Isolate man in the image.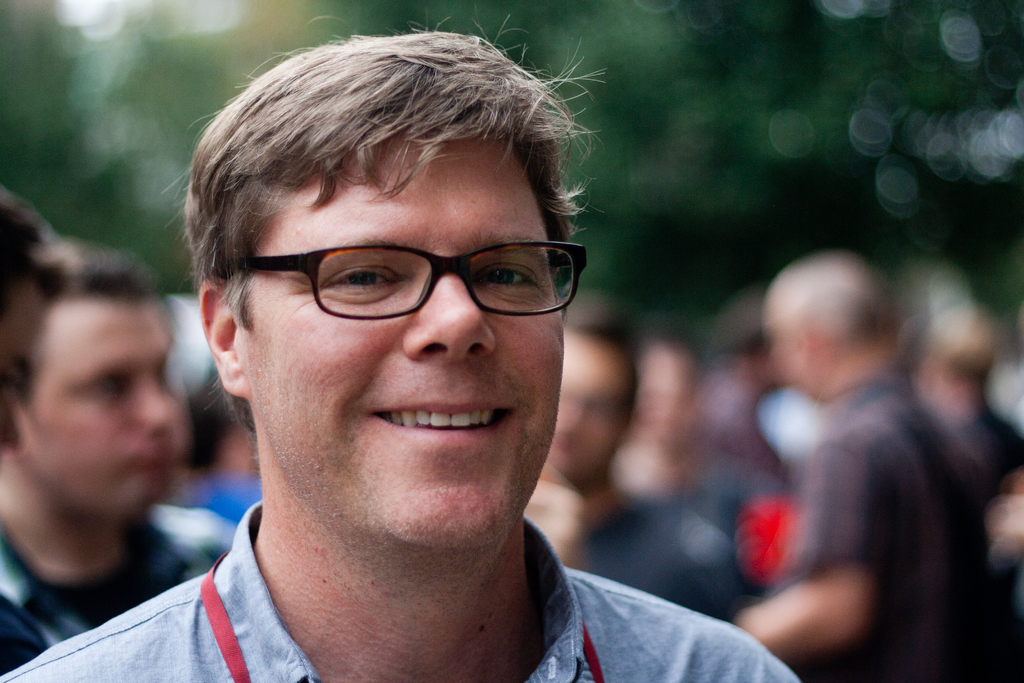
Isolated region: (left=0, top=247, right=239, bottom=672).
